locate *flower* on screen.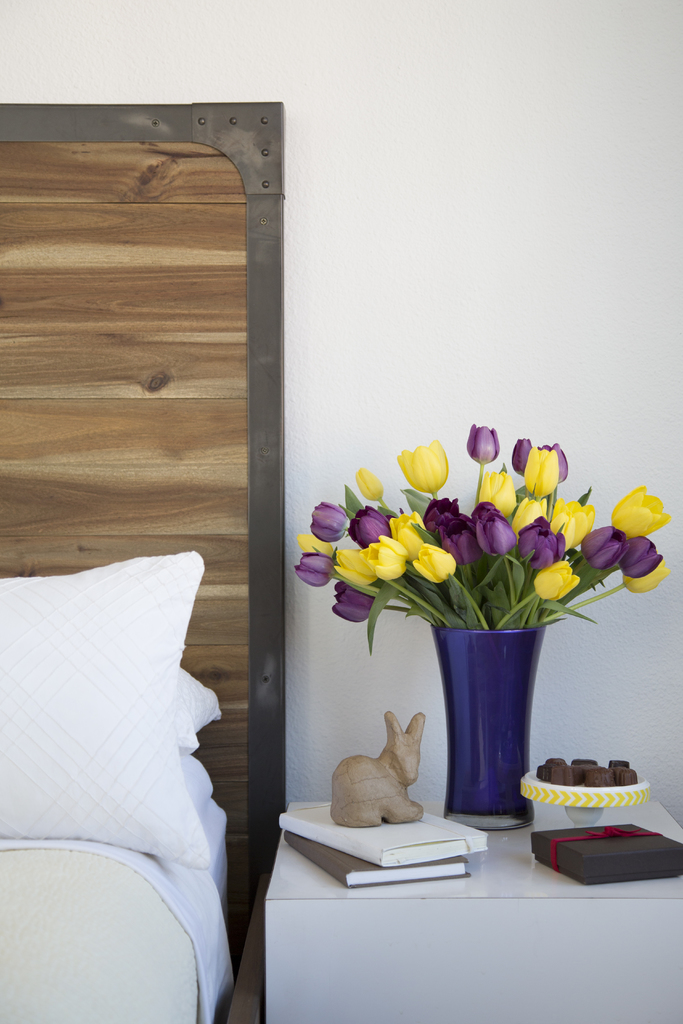
On screen at <box>436,515,488,565</box>.
